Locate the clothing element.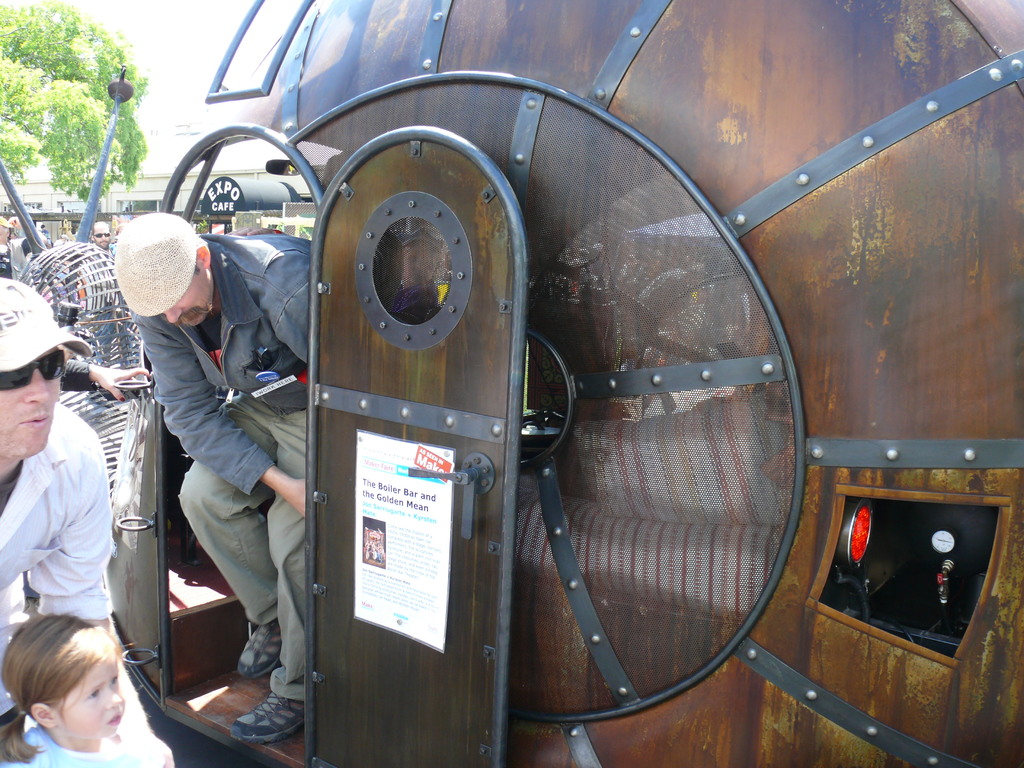
Element bbox: box=[42, 227, 49, 243].
